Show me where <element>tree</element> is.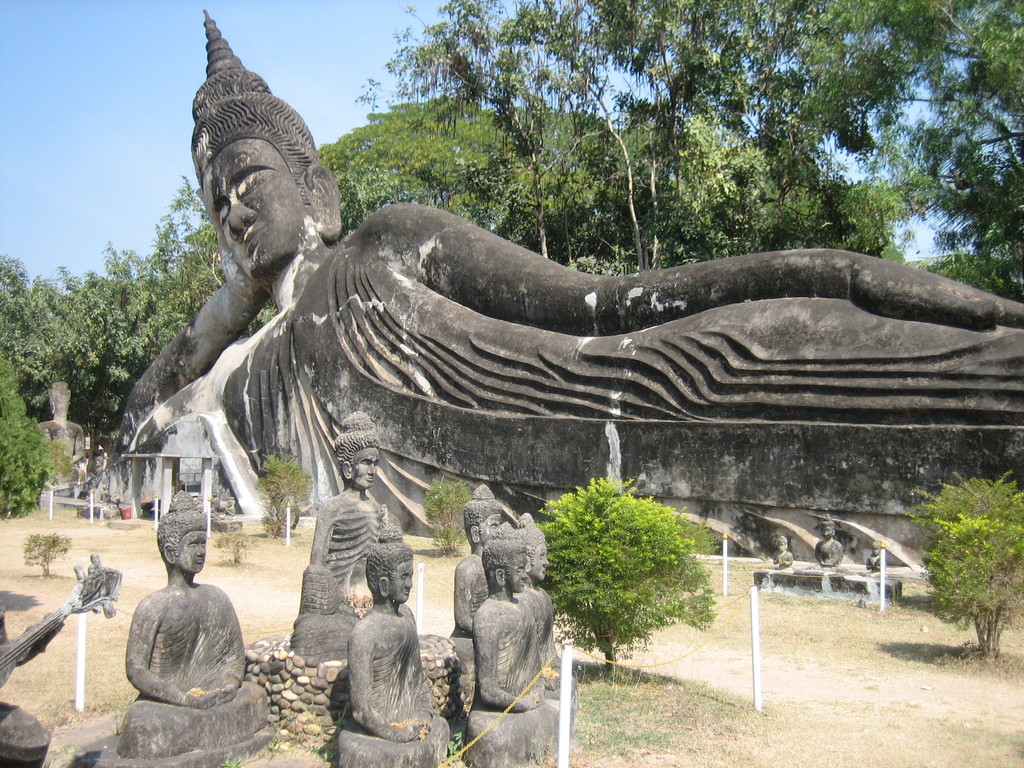
<element>tree</element> is at 349:0:602:264.
